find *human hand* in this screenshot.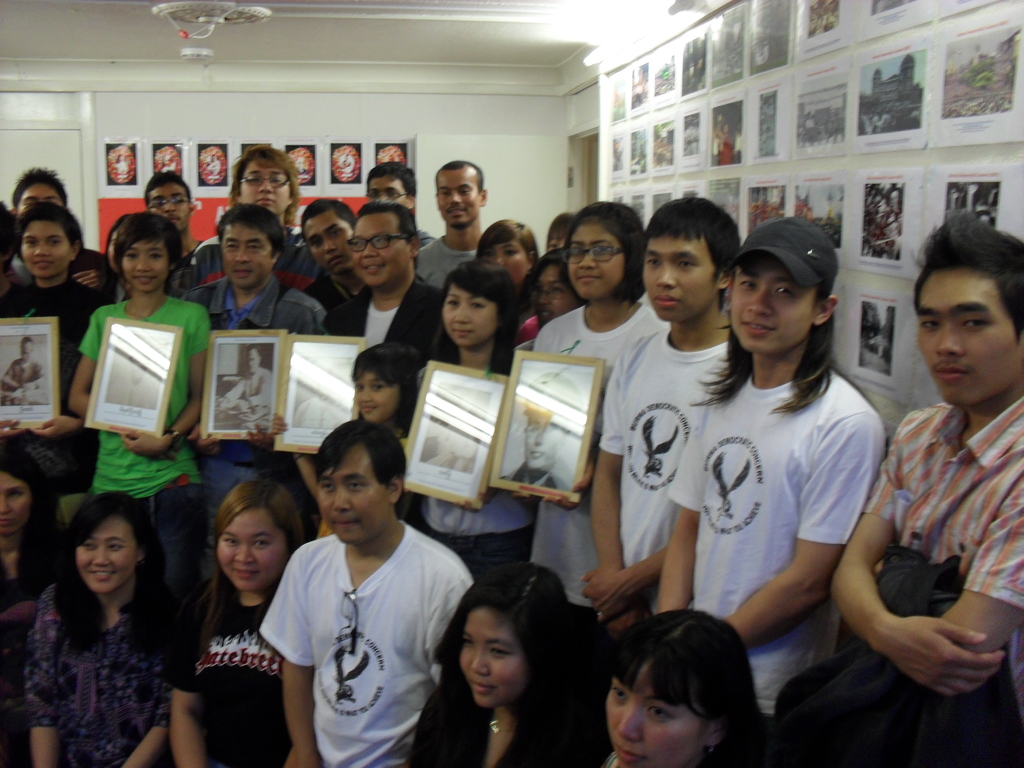
The bounding box for *human hand* is x1=73, y1=267, x2=102, y2=288.
